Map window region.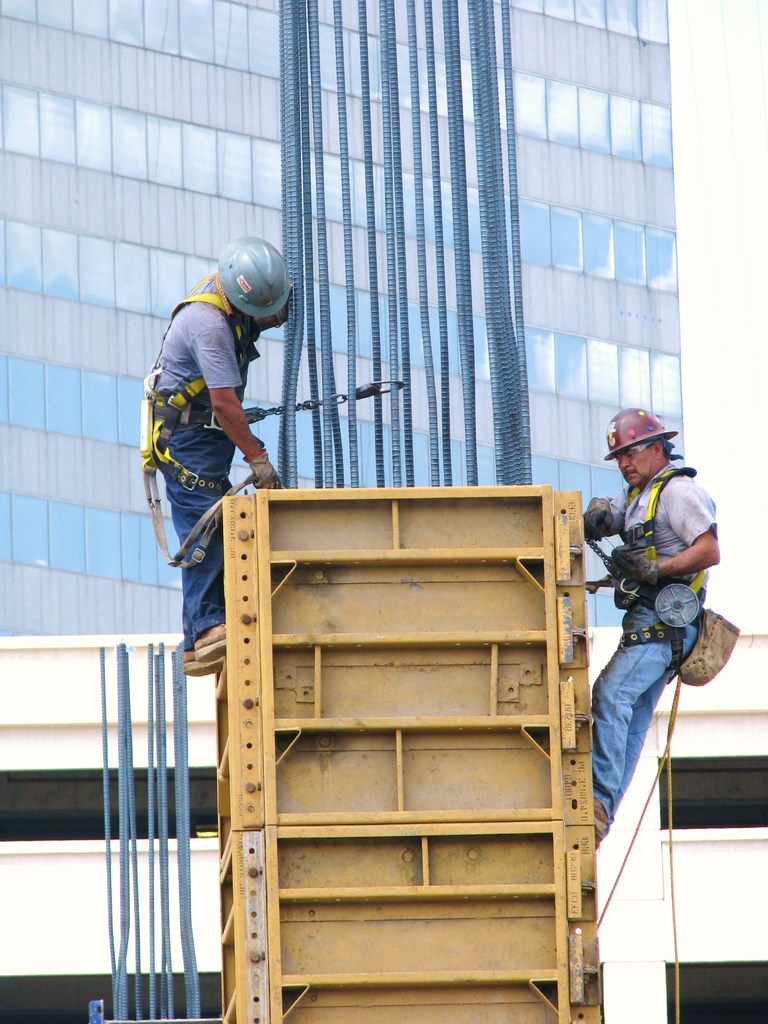
Mapped to {"x1": 0, "y1": 769, "x2": 220, "y2": 844}.
